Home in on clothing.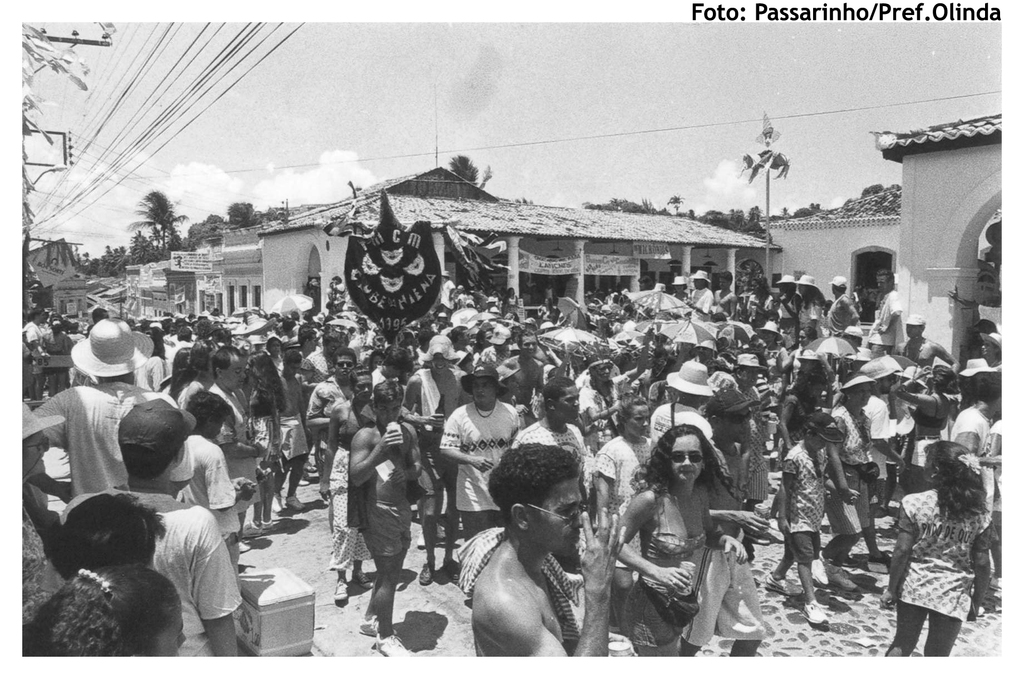
Homed in at (621,491,707,647).
